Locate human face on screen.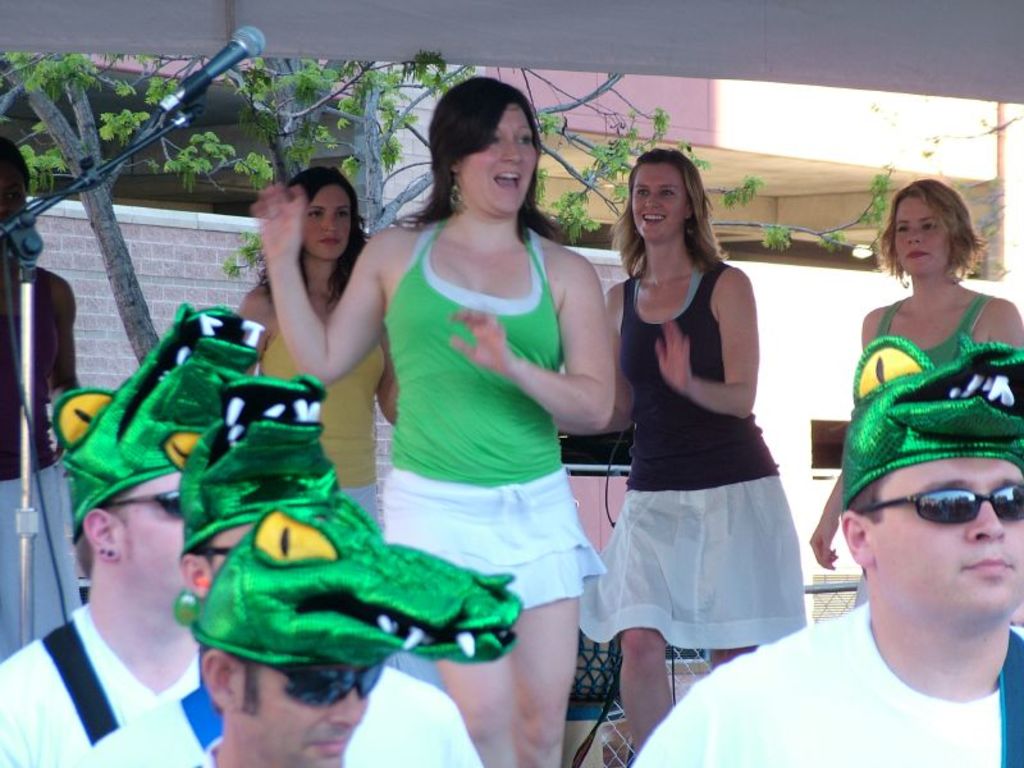
On screen at rect(246, 662, 385, 767).
